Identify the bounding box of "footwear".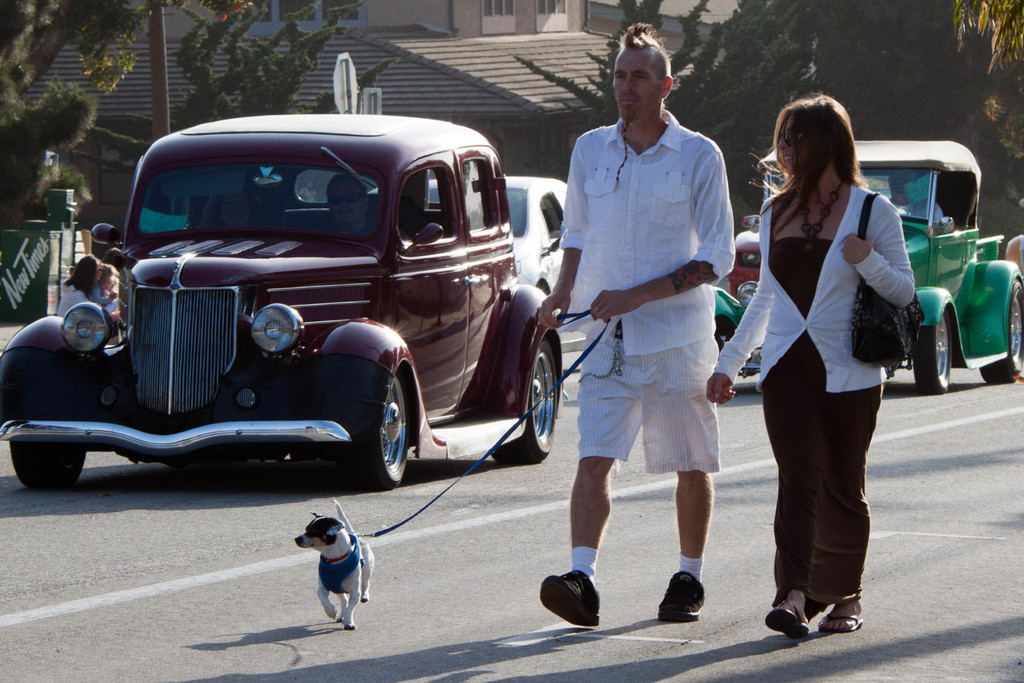
x1=542, y1=573, x2=604, y2=637.
